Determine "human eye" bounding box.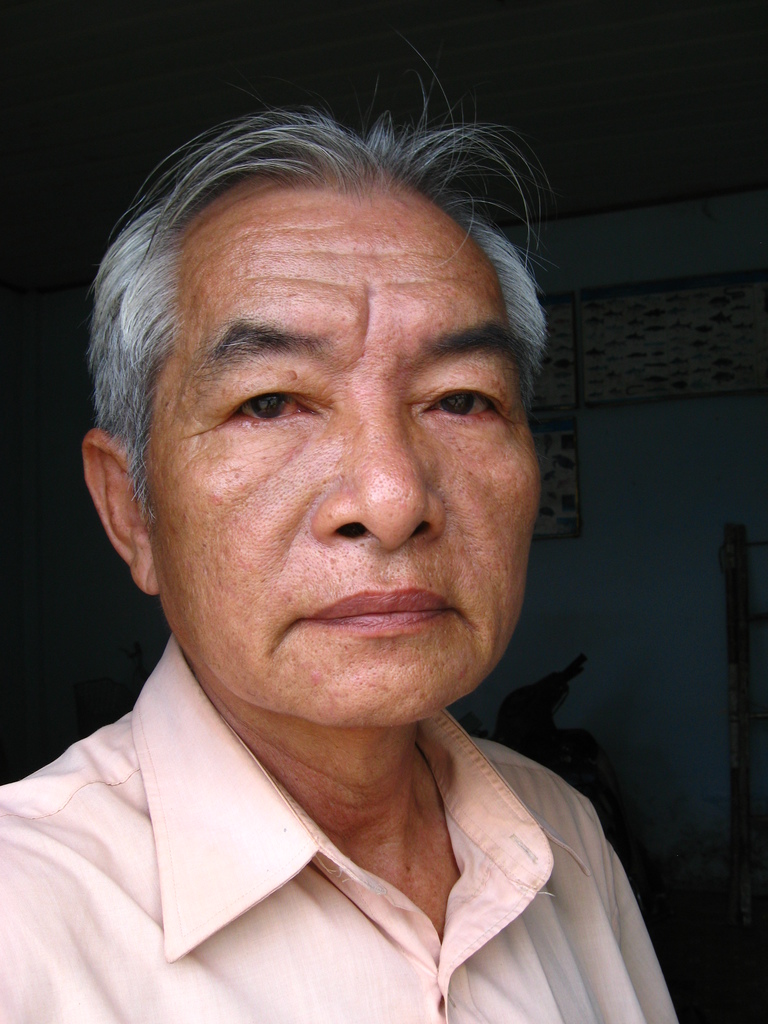
Determined: (left=415, top=370, right=515, bottom=431).
